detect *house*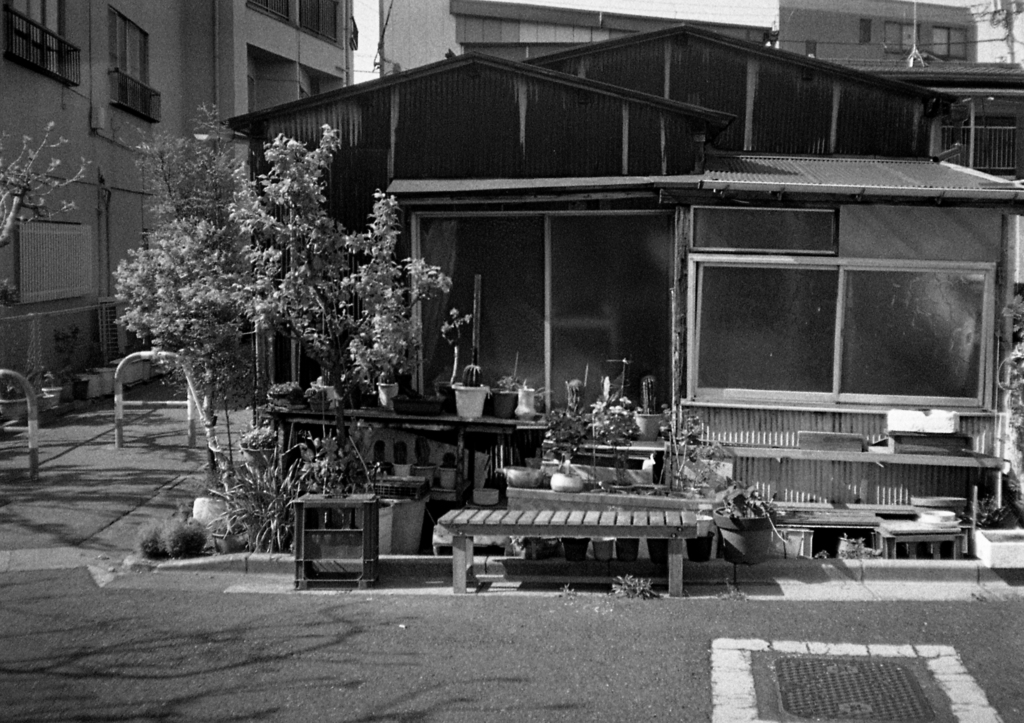
(x1=221, y1=0, x2=1023, y2=523)
